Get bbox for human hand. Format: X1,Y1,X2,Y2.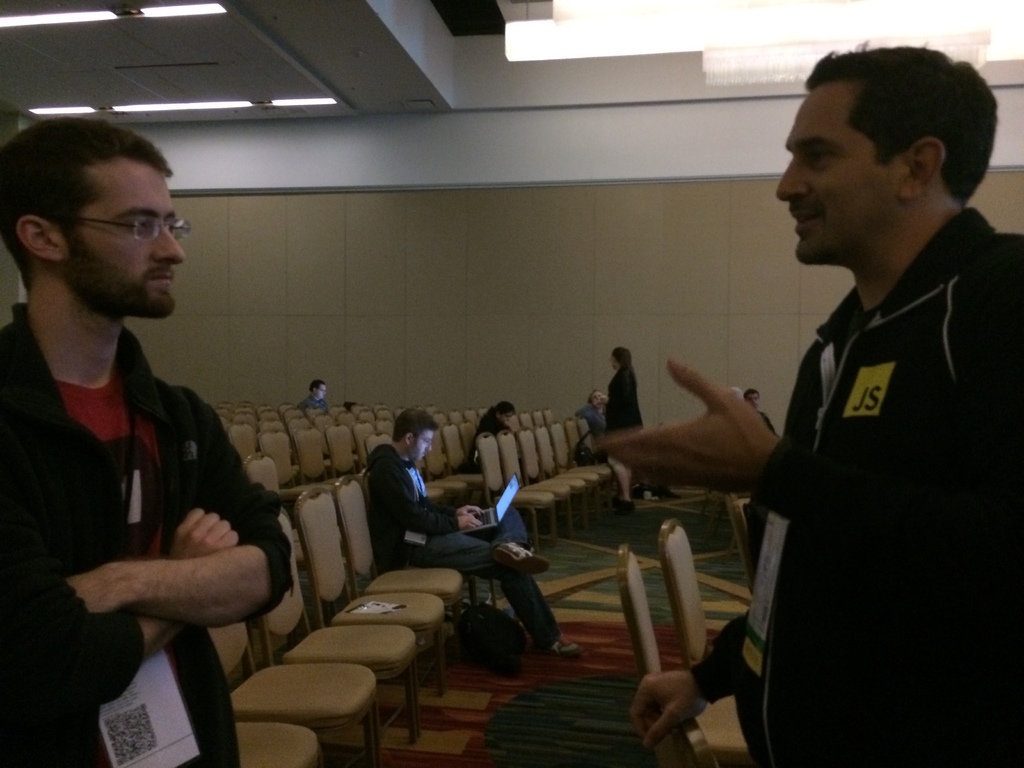
166,504,243,561.
